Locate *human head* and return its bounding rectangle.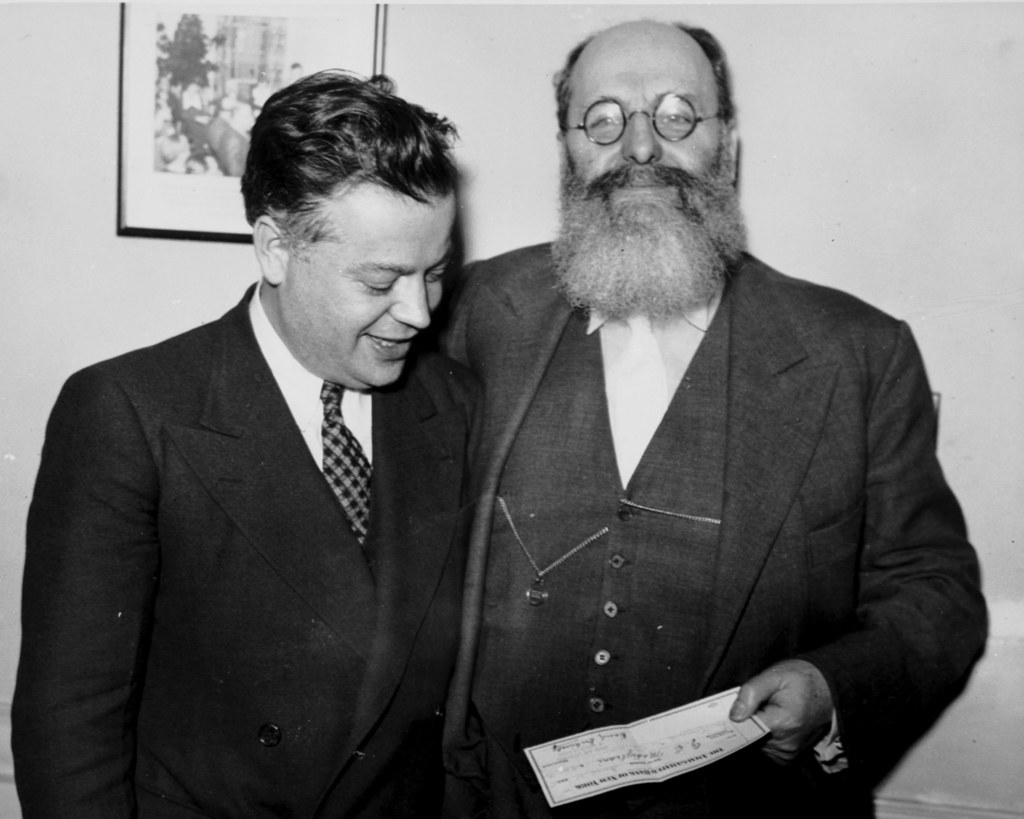
rect(242, 67, 464, 391).
